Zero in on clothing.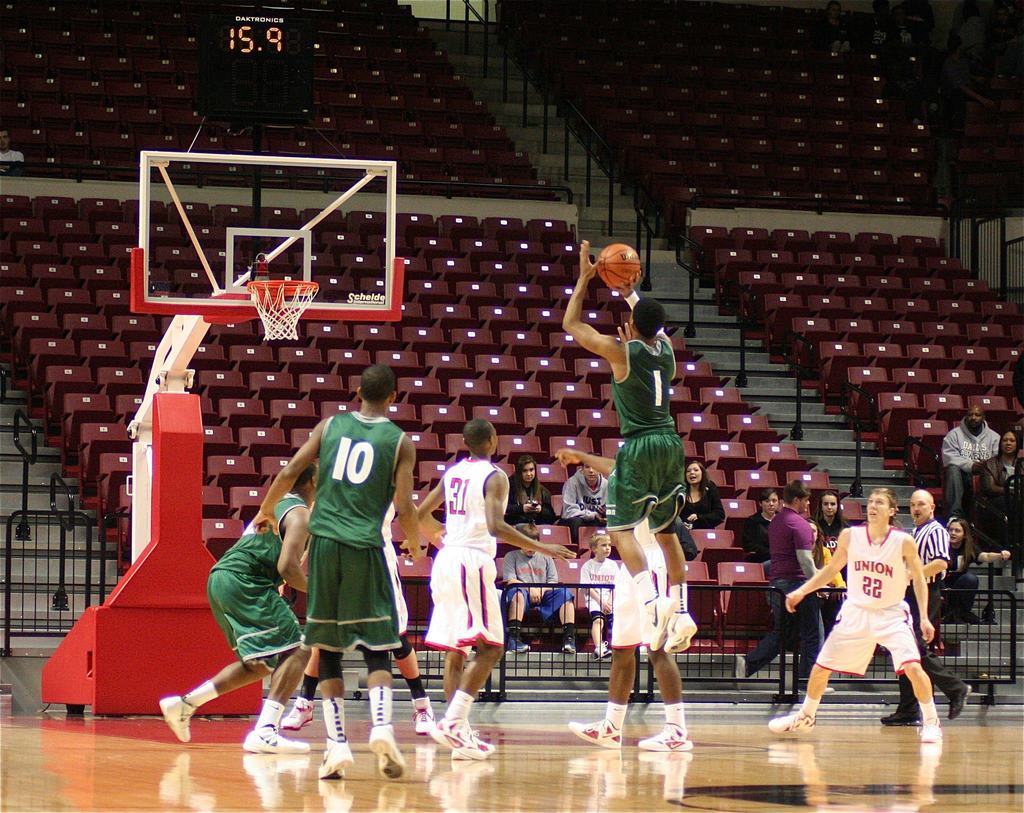
Zeroed in: locate(442, 689, 477, 722).
